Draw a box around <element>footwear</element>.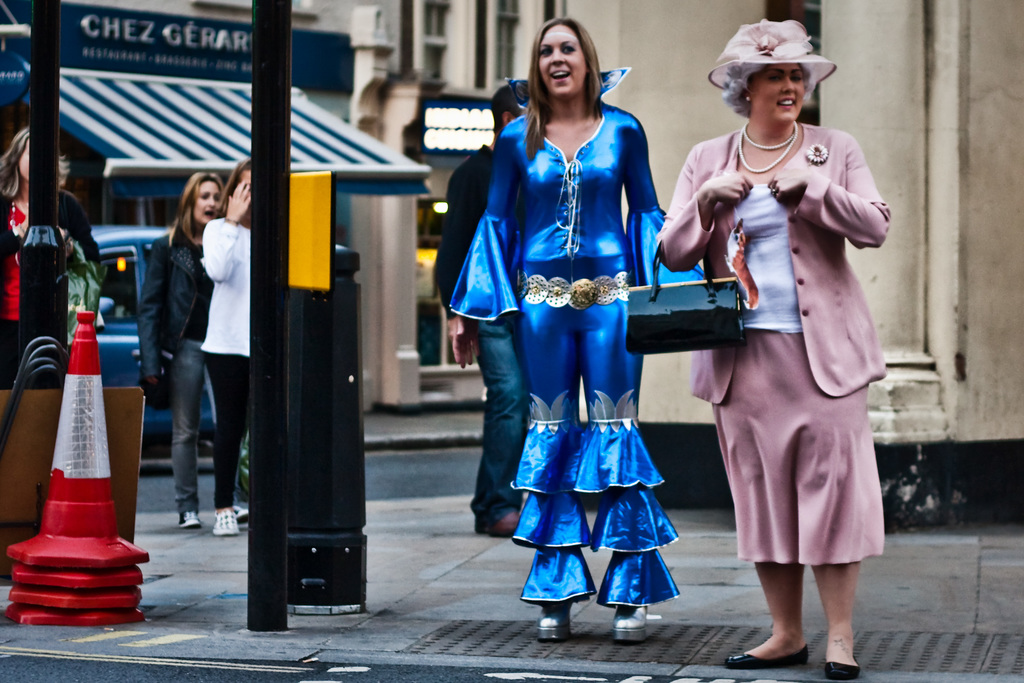
box=[534, 595, 567, 639].
